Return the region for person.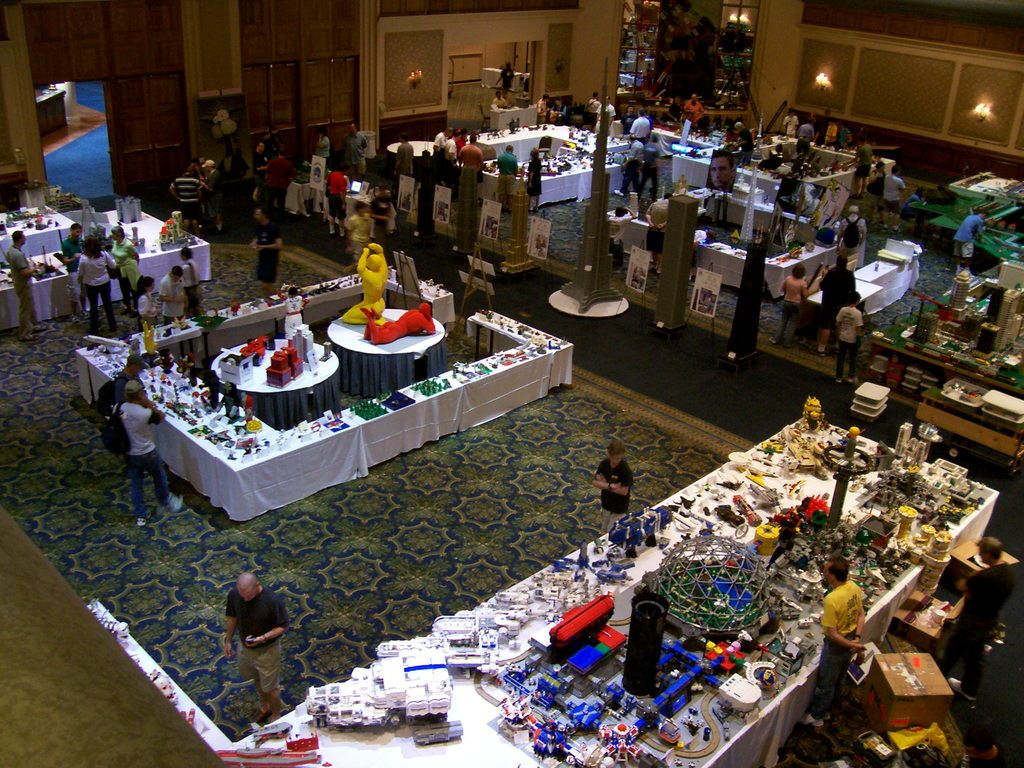
[314, 131, 332, 163].
